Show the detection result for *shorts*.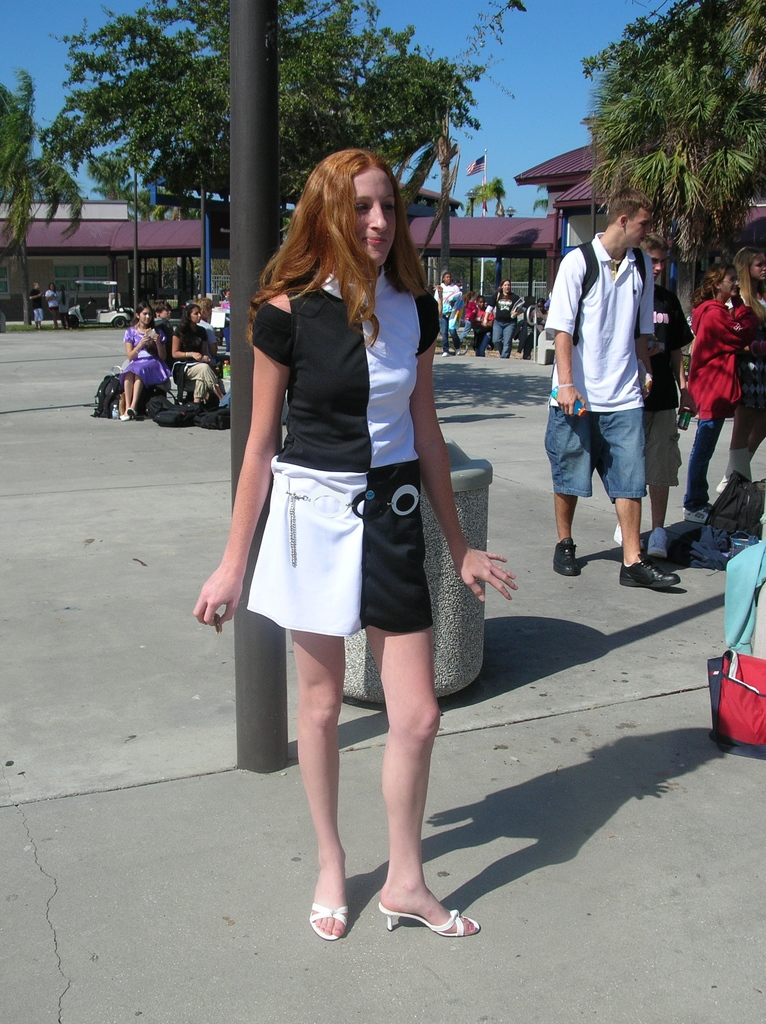
bbox=(248, 469, 426, 636).
